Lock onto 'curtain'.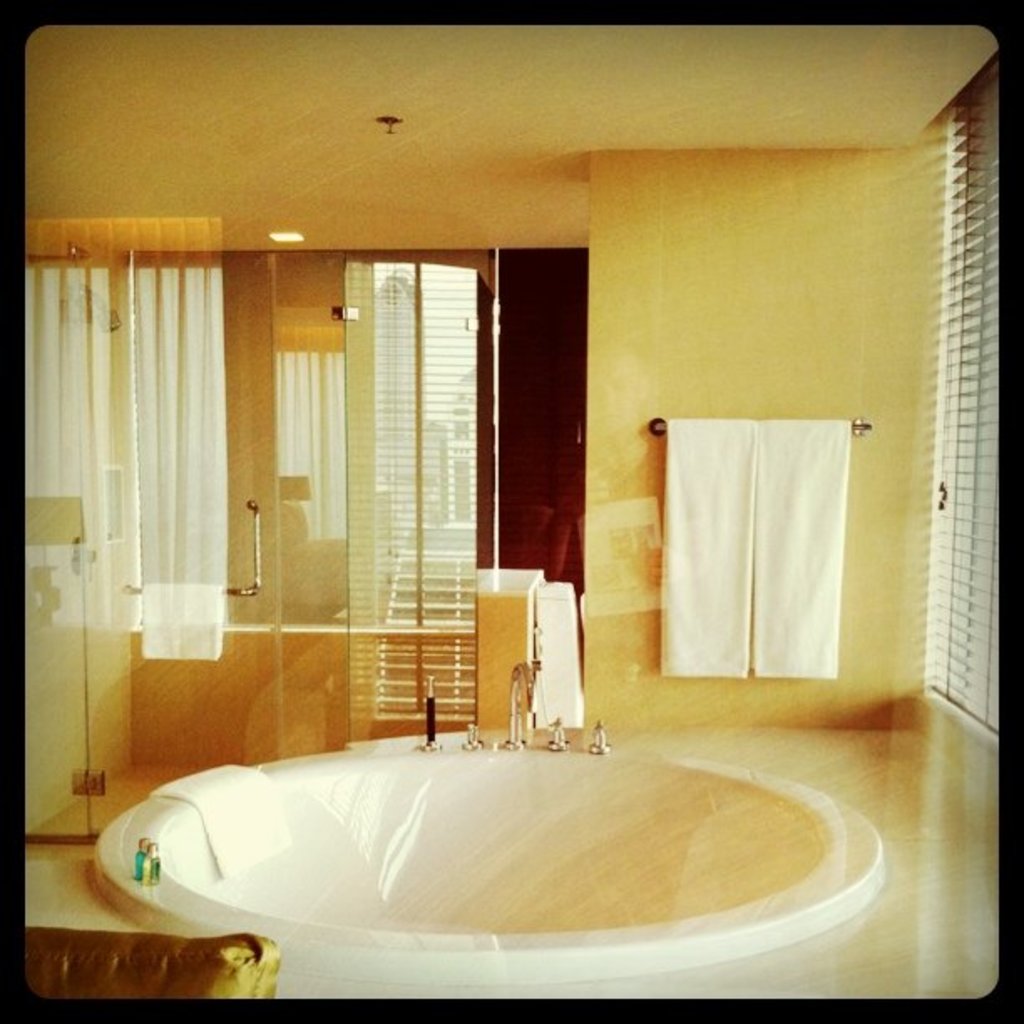
Locked: [left=28, top=261, right=229, bottom=664].
